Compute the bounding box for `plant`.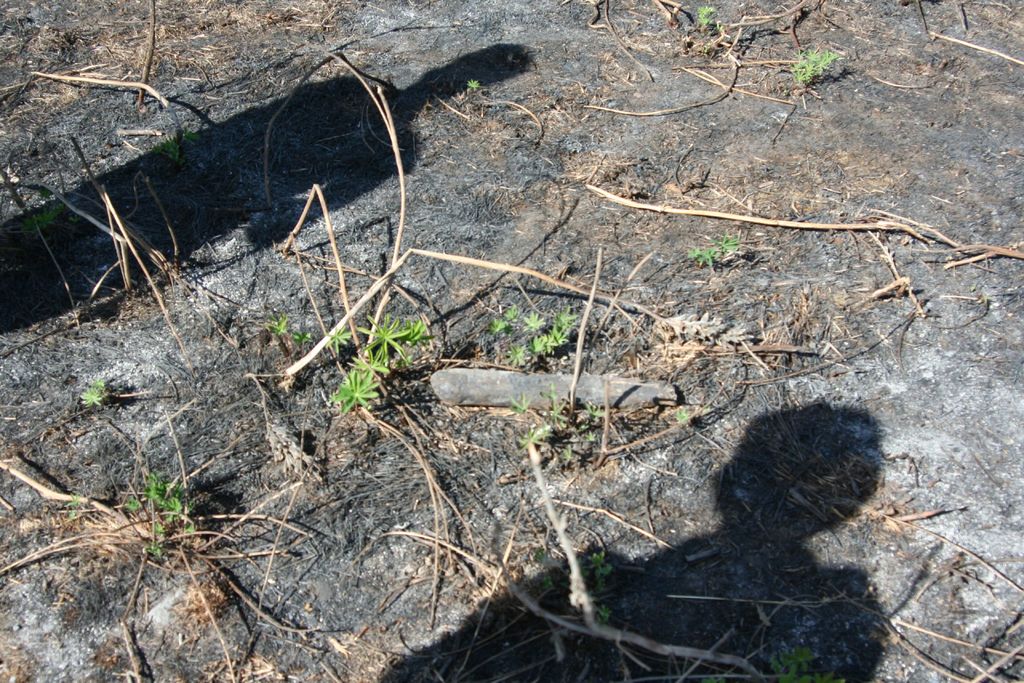
region(780, 673, 848, 680).
